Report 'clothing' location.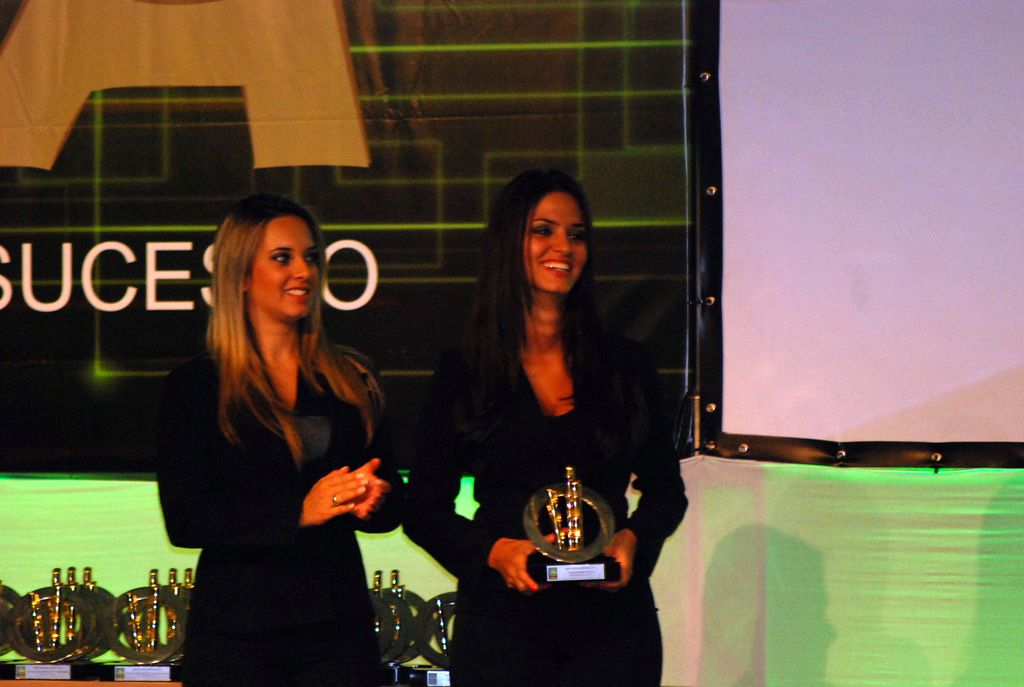
Report: BBox(397, 297, 691, 686).
